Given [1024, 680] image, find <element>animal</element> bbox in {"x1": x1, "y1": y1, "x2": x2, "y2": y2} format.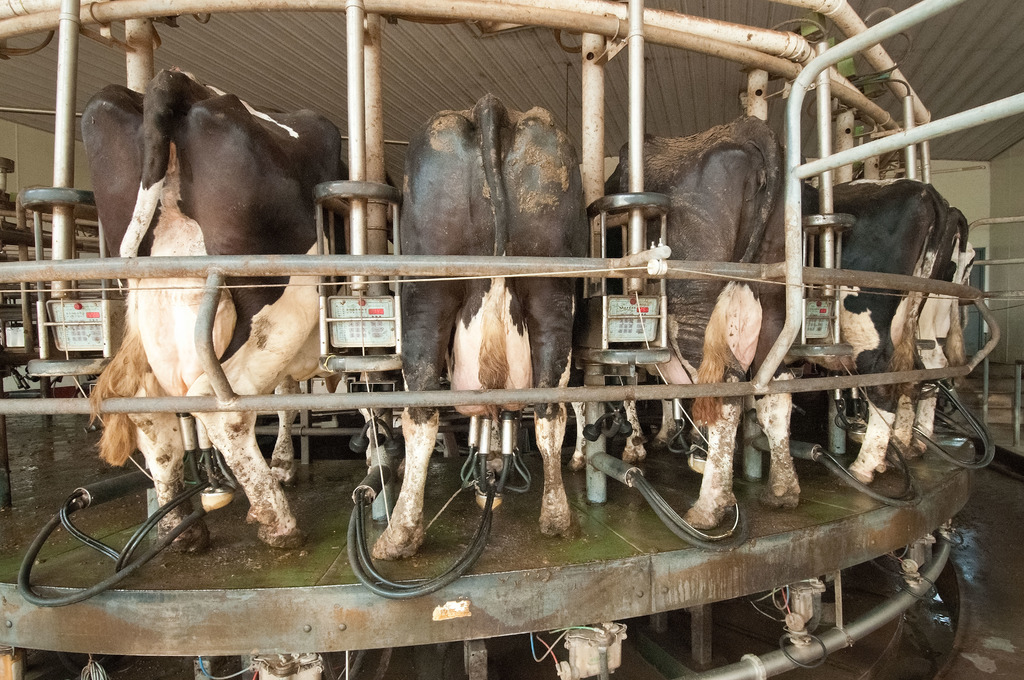
{"x1": 602, "y1": 114, "x2": 802, "y2": 533}.
